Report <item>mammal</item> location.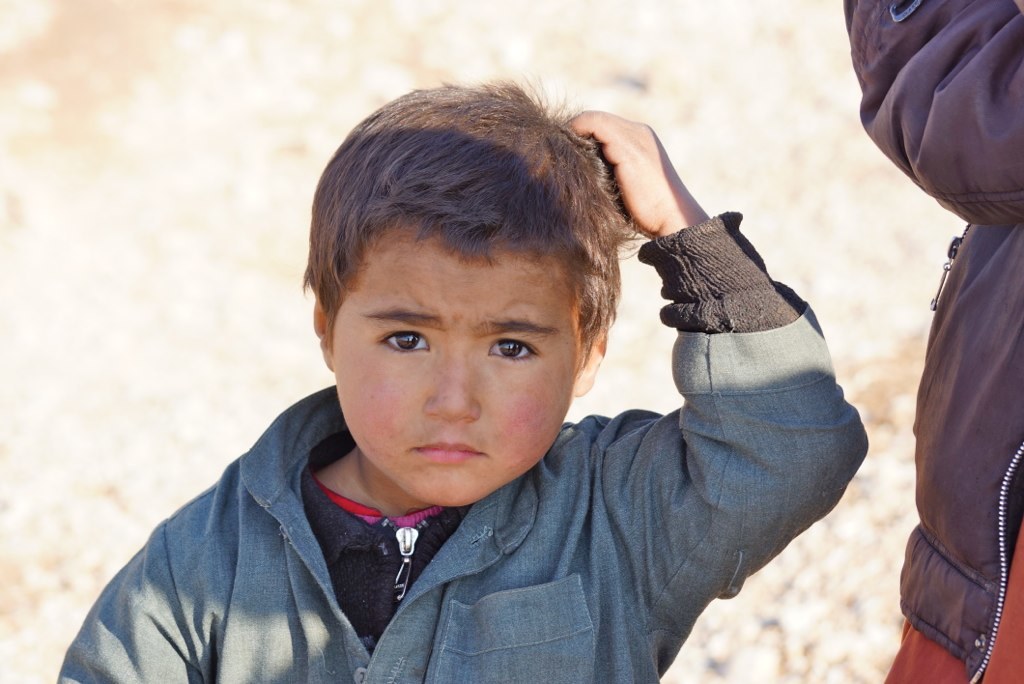
Report: bbox=(844, 0, 1023, 683).
